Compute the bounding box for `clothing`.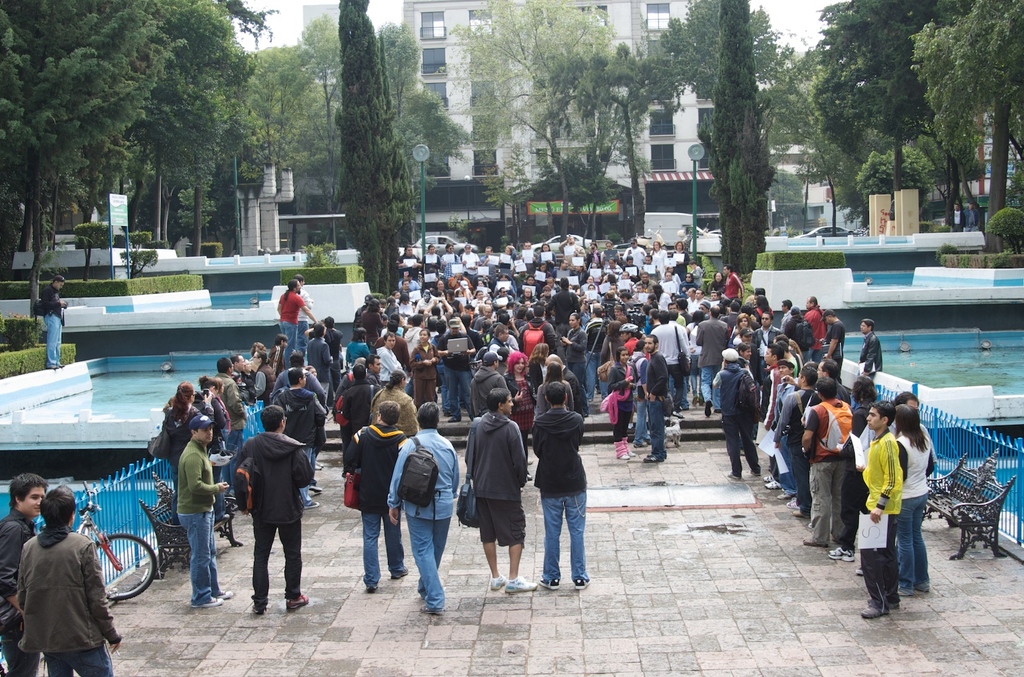
detection(174, 433, 221, 598).
